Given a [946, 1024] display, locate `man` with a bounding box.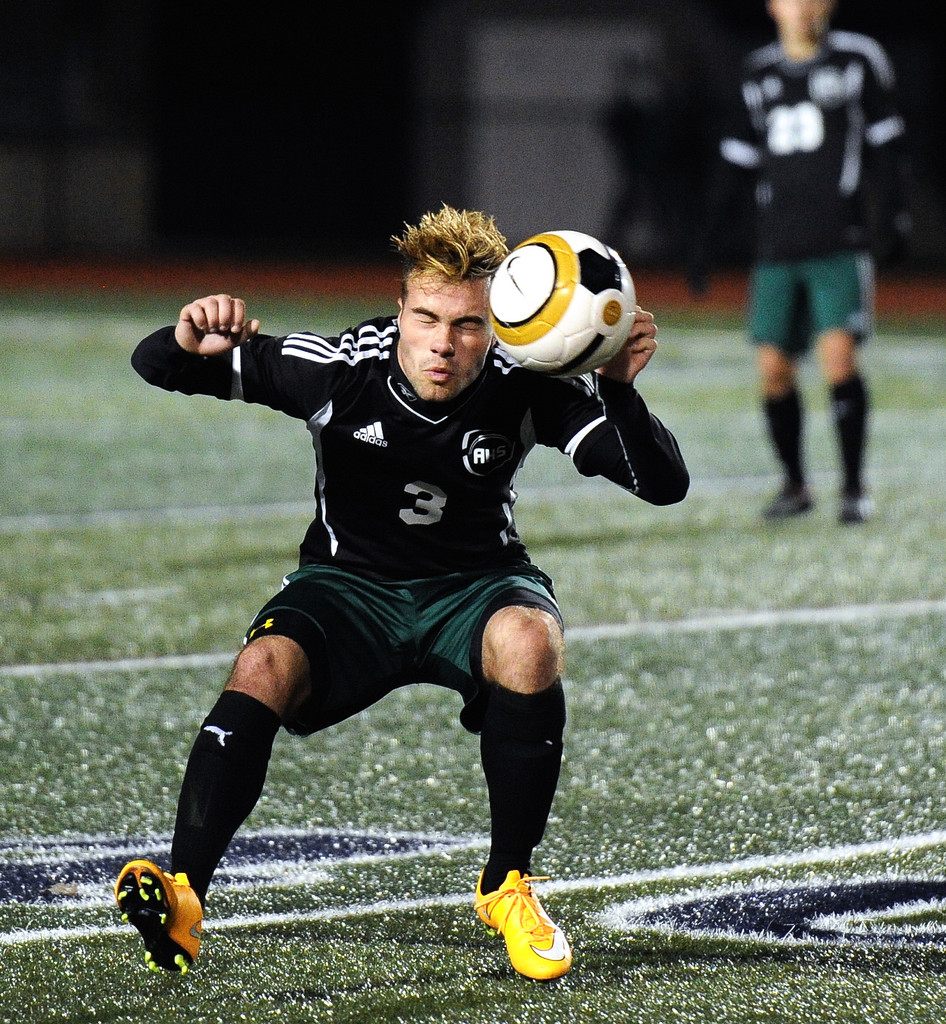
Located: (x1=112, y1=194, x2=691, y2=979).
